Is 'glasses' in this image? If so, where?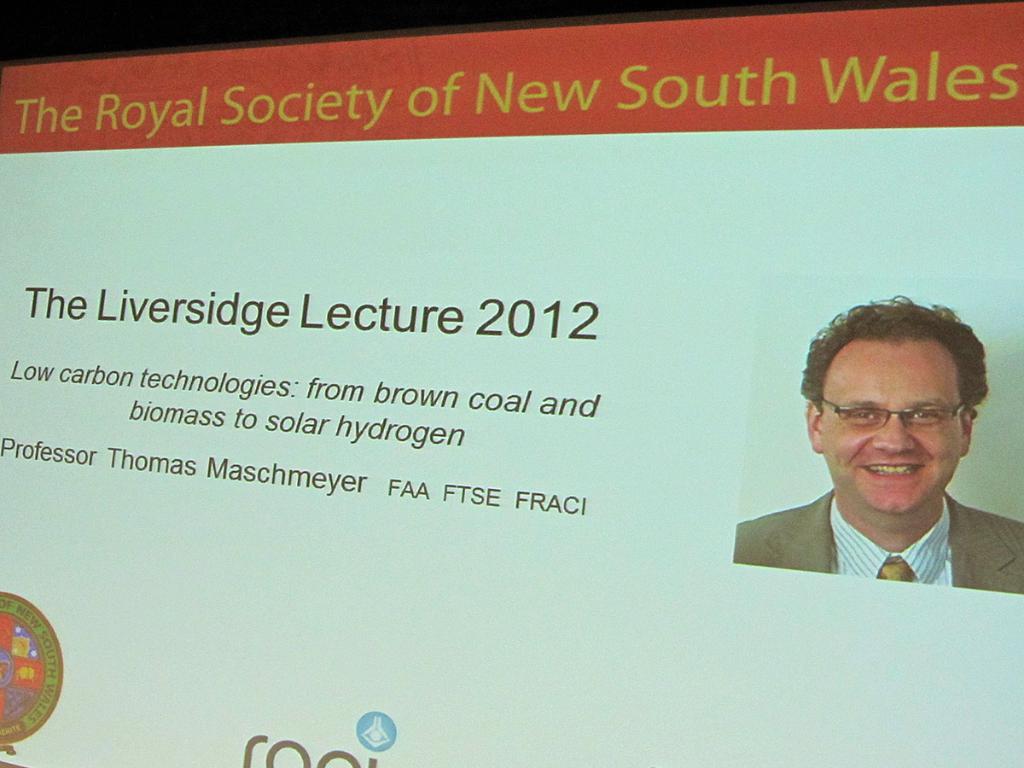
Yes, at bbox(822, 397, 969, 429).
